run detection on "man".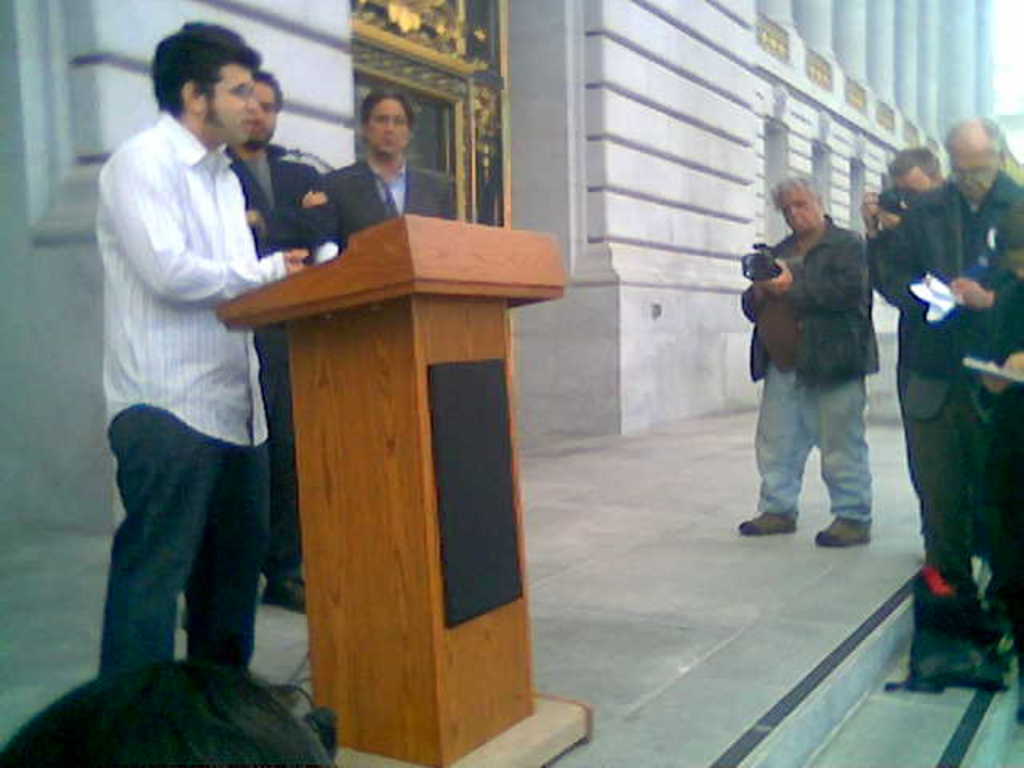
Result: crop(963, 352, 1022, 422).
